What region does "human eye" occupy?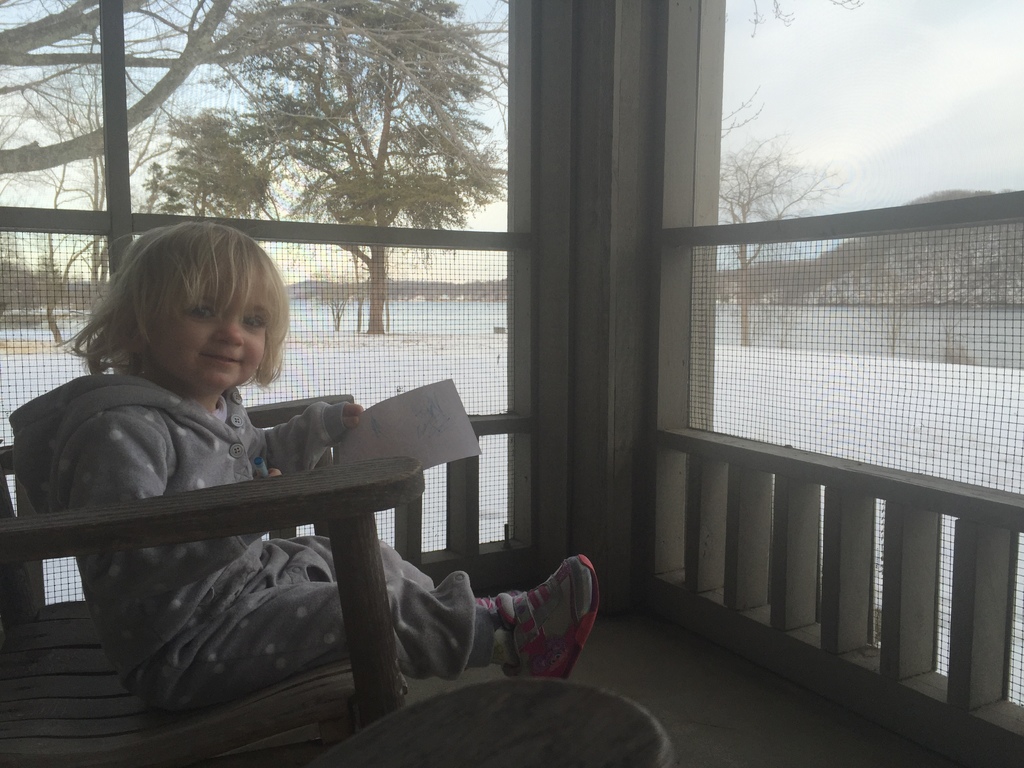
locate(182, 301, 216, 326).
